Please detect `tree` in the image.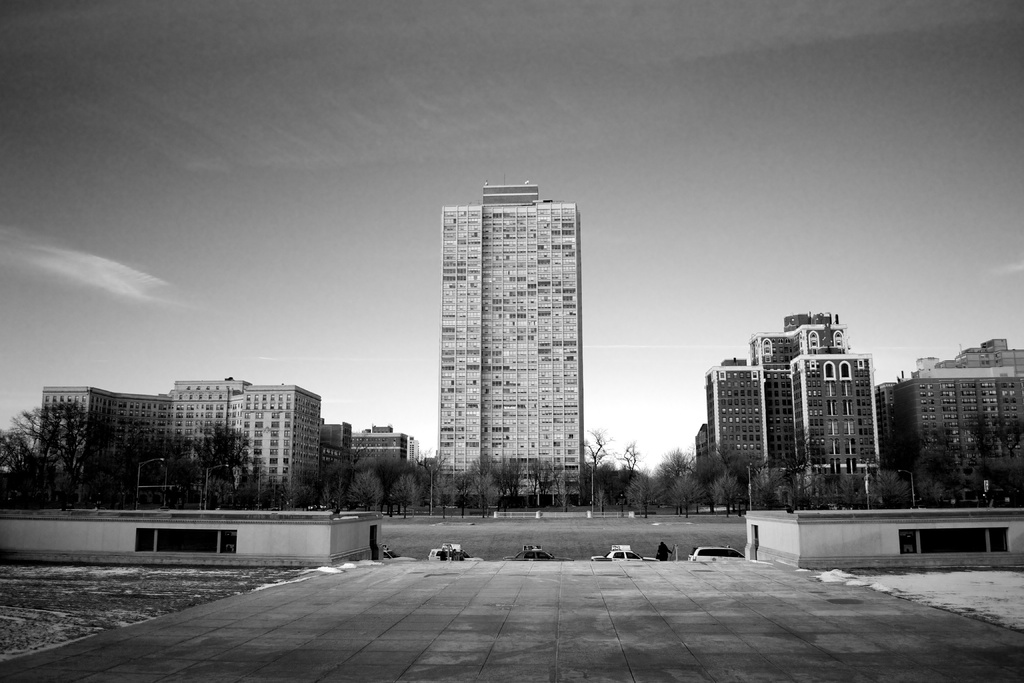
<region>531, 450, 559, 525</region>.
